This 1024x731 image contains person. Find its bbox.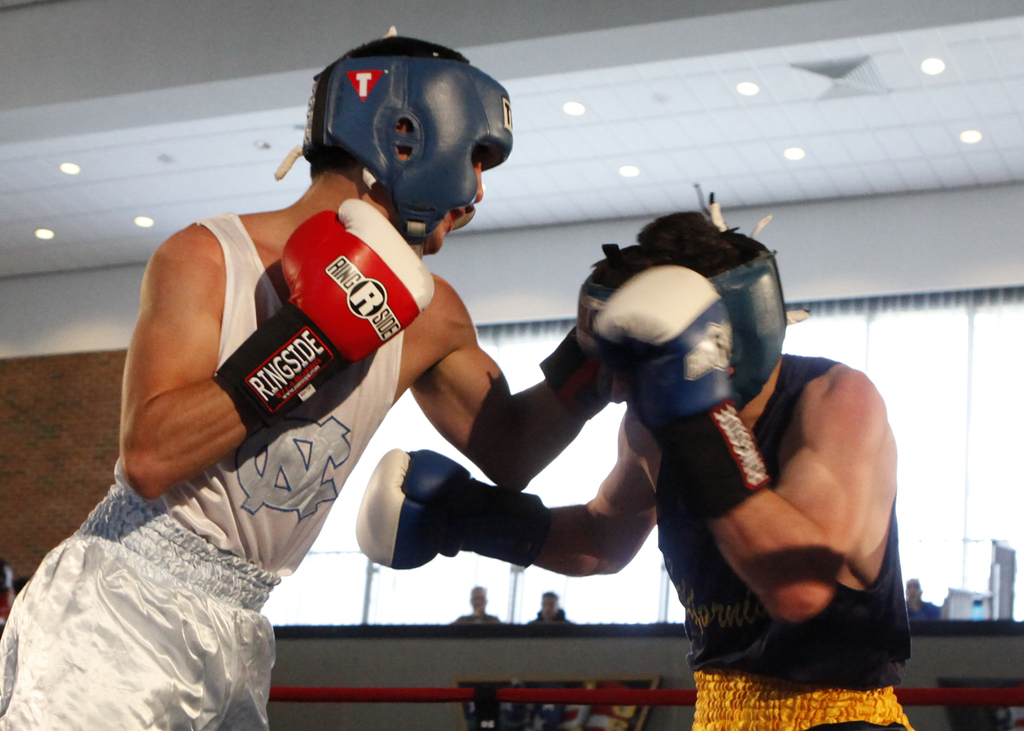
region(525, 590, 576, 627).
